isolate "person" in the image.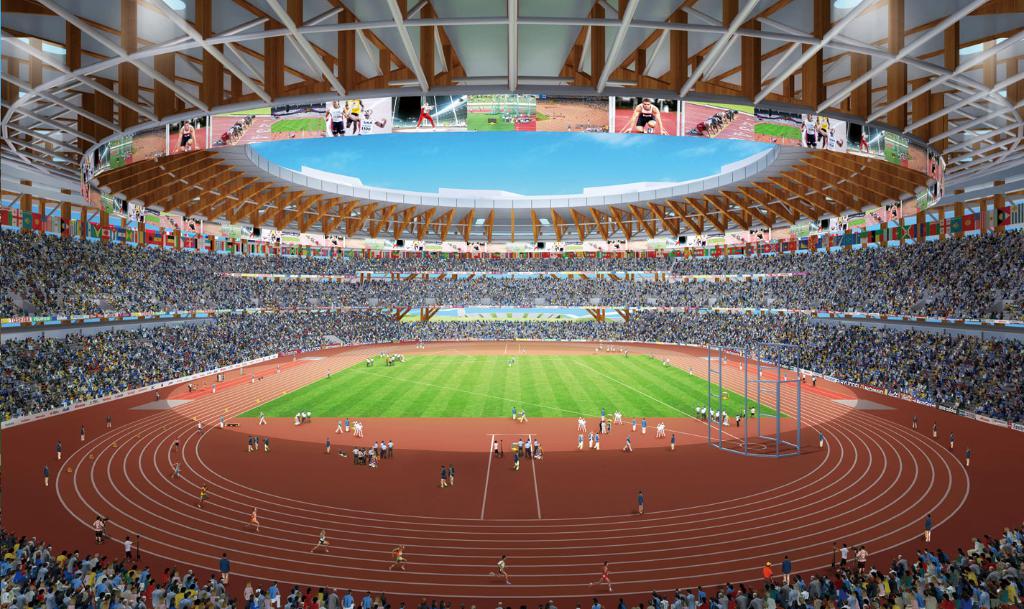
Isolated region: 258, 410, 267, 425.
